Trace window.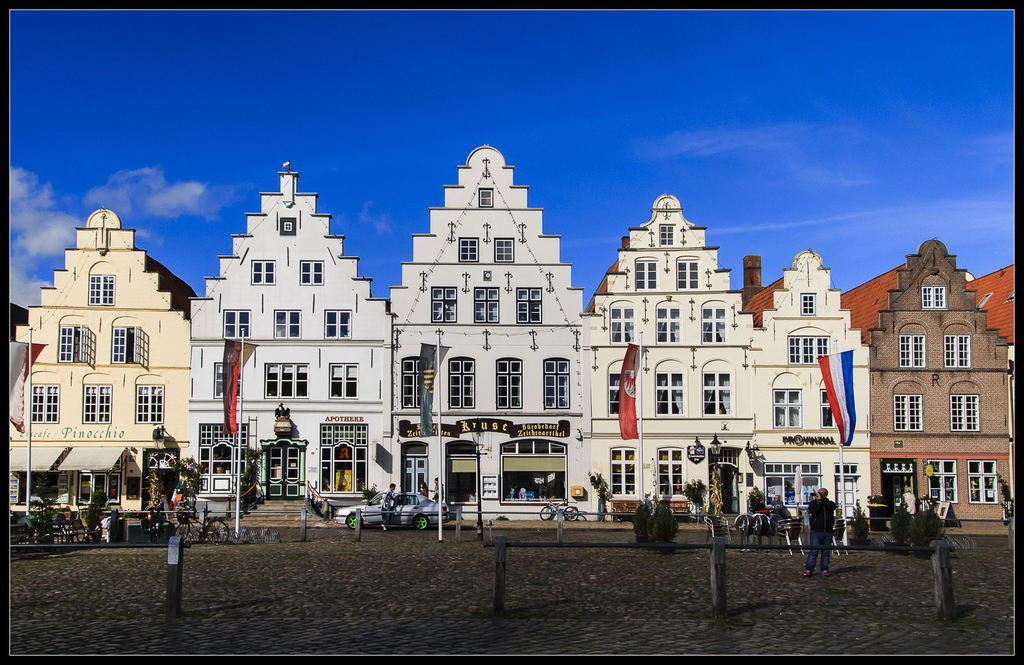
Traced to <region>300, 262, 321, 285</region>.
